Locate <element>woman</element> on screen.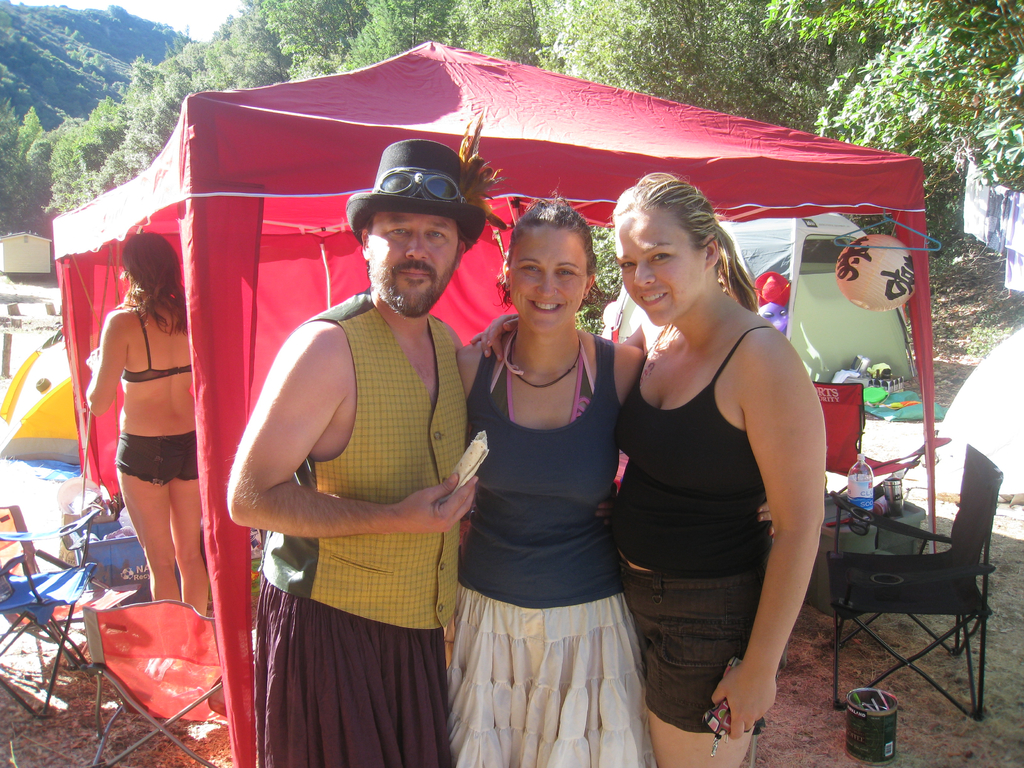
On screen at Rect(607, 164, 833, 767).
